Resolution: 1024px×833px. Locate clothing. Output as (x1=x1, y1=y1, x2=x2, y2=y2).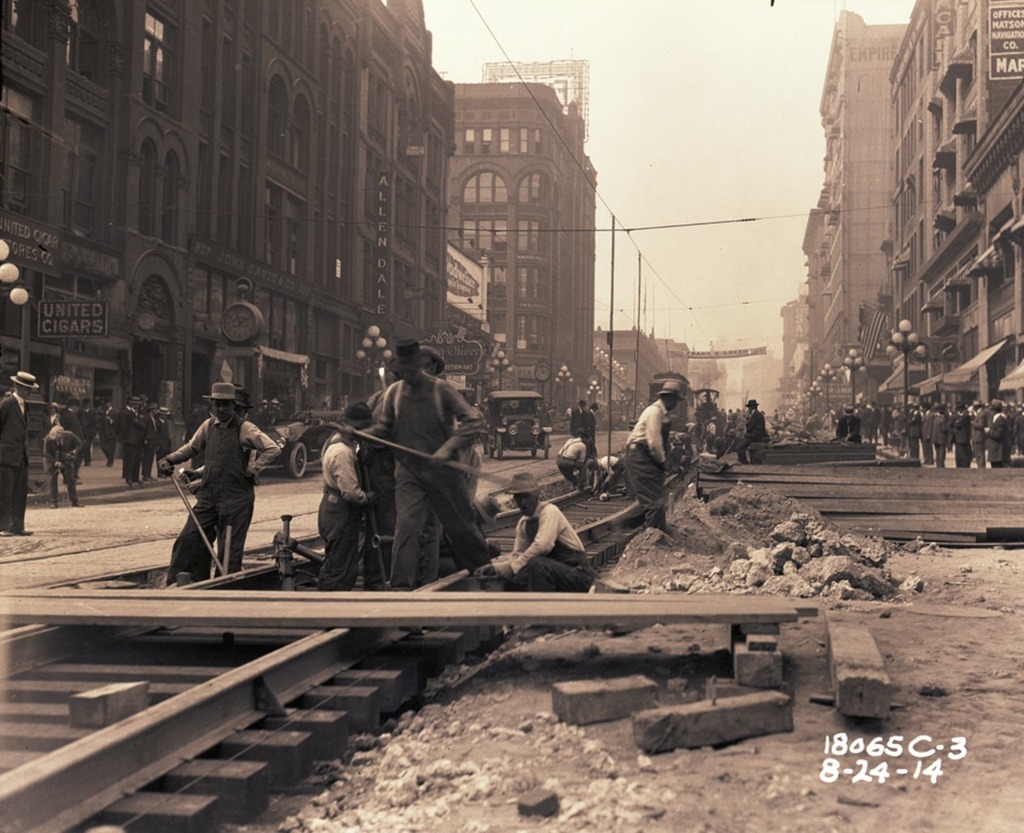
(x1=566, y1=411, x2=595, y2=458).
